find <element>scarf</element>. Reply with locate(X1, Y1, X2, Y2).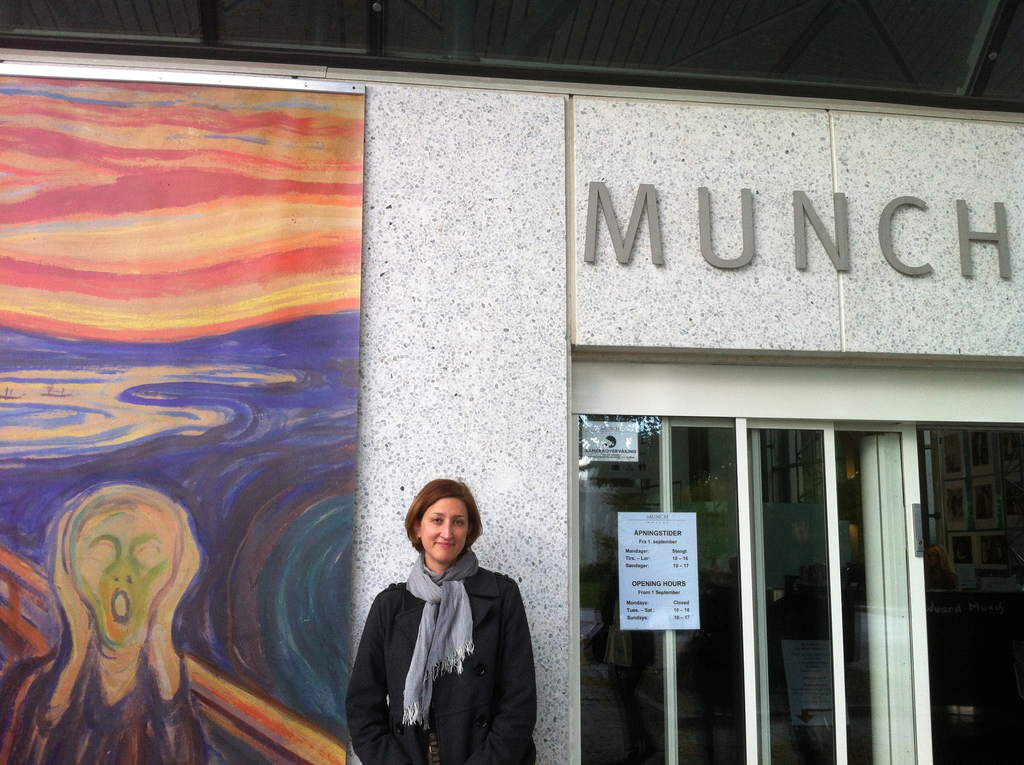
locate(403, 549, 486, 730).
